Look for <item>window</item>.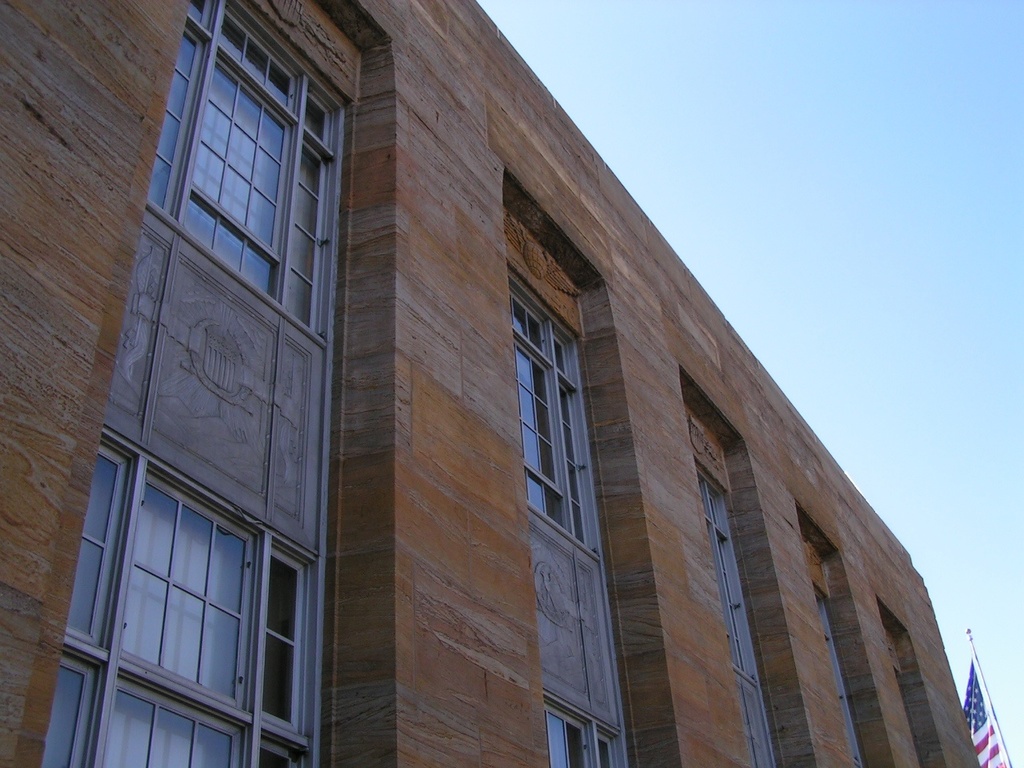
Found: box=[515, 276, 588, 540].
